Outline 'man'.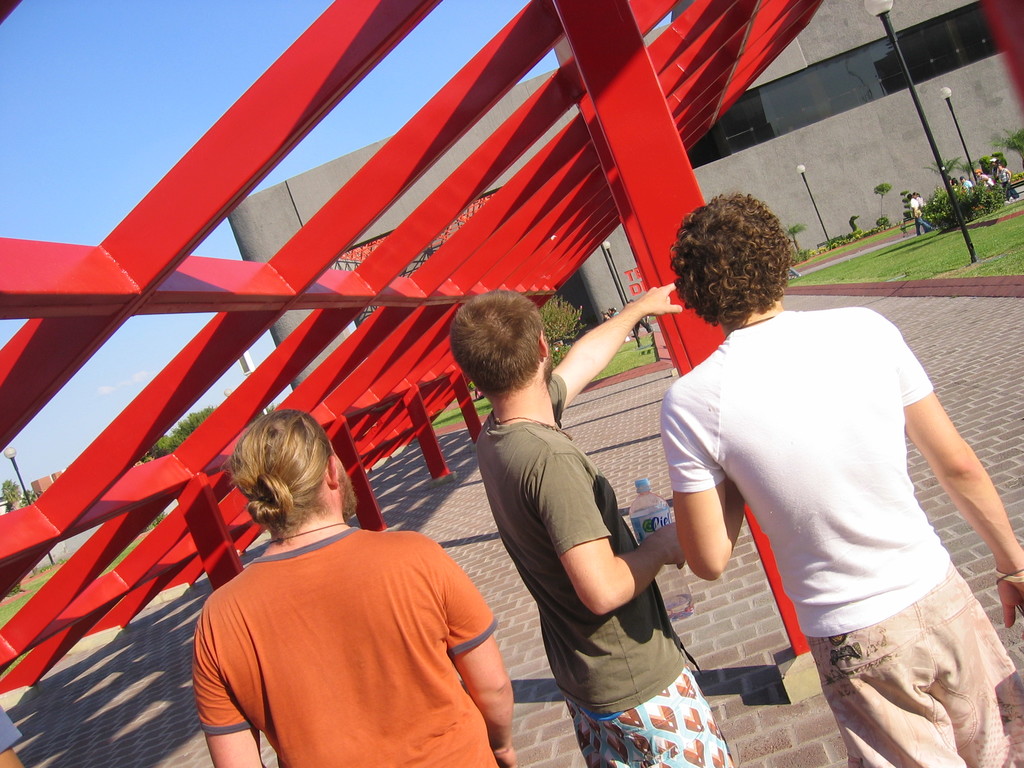
Outline: (657,184,1023,767).
